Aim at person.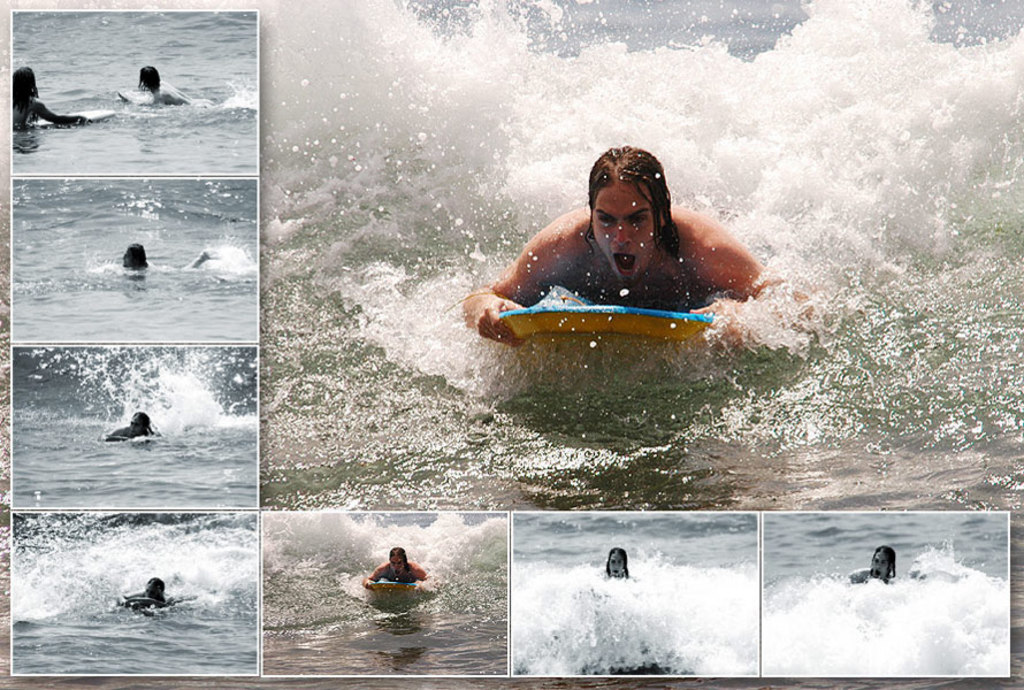
Aimed at <region>850, 545, 896, 581</region>.
